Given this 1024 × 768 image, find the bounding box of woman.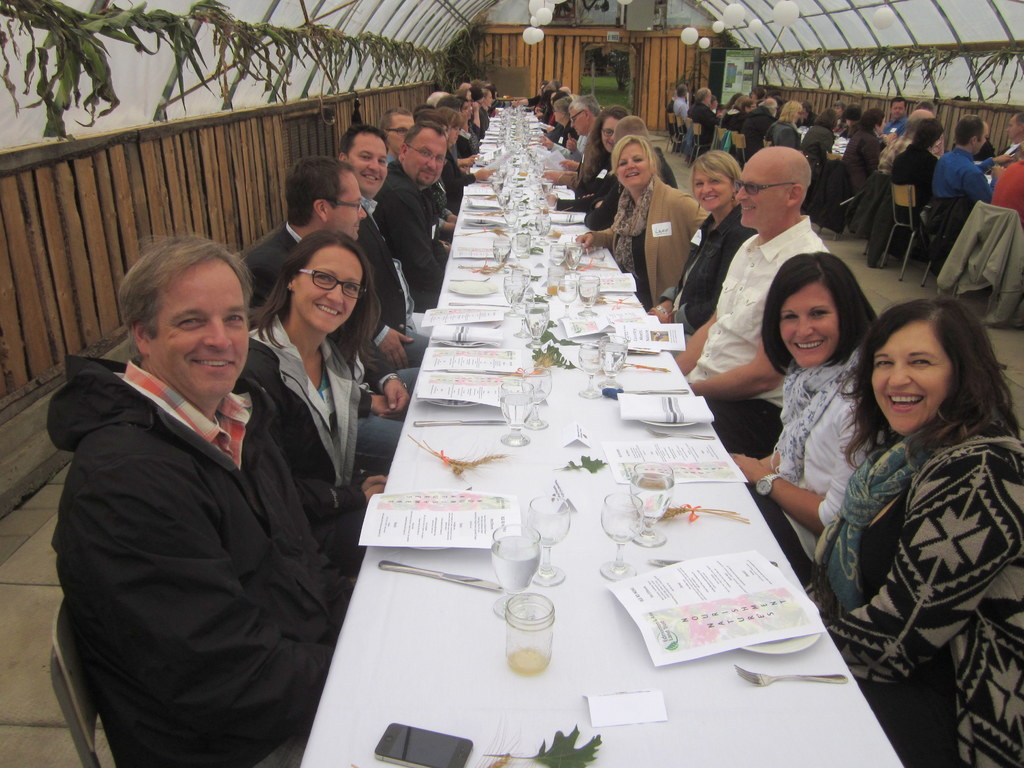
(707, 92, 723, 119).
